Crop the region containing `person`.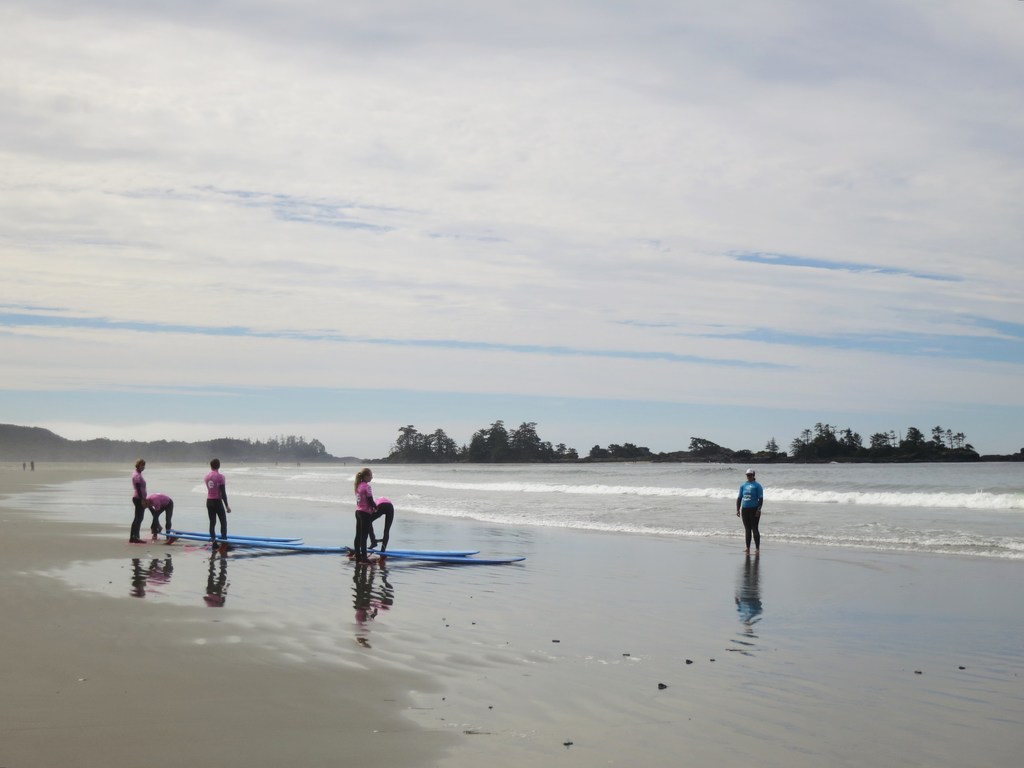
Crop region: (x1=145, y1=494, x2=179, y2=543).
